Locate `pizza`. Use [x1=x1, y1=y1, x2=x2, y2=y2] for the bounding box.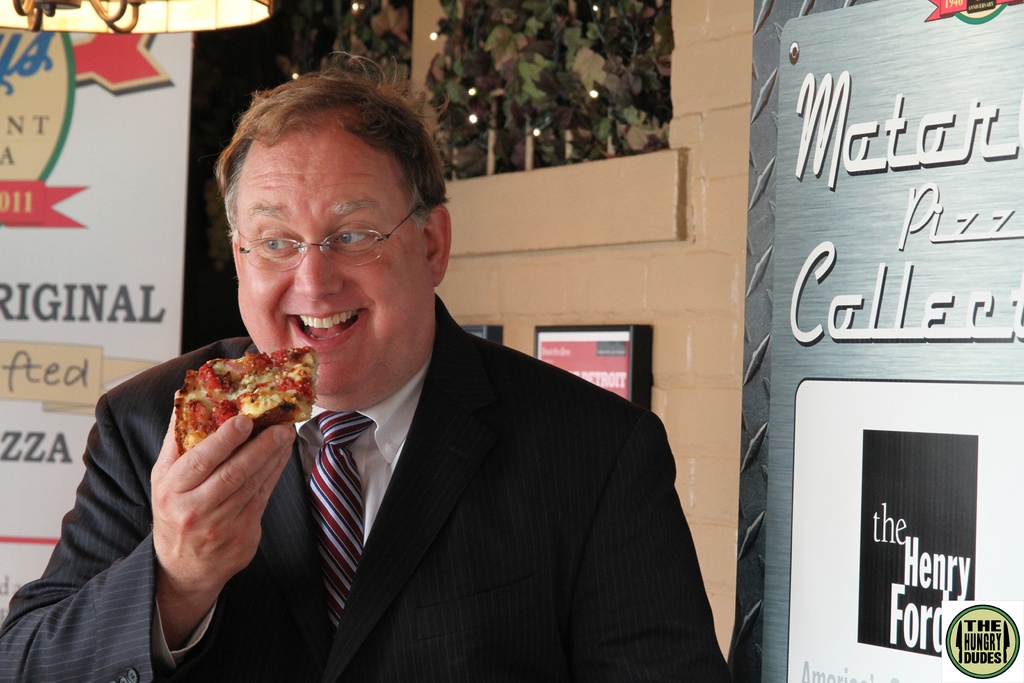
[x1=155, y1=356, x2=314, y2=466].
